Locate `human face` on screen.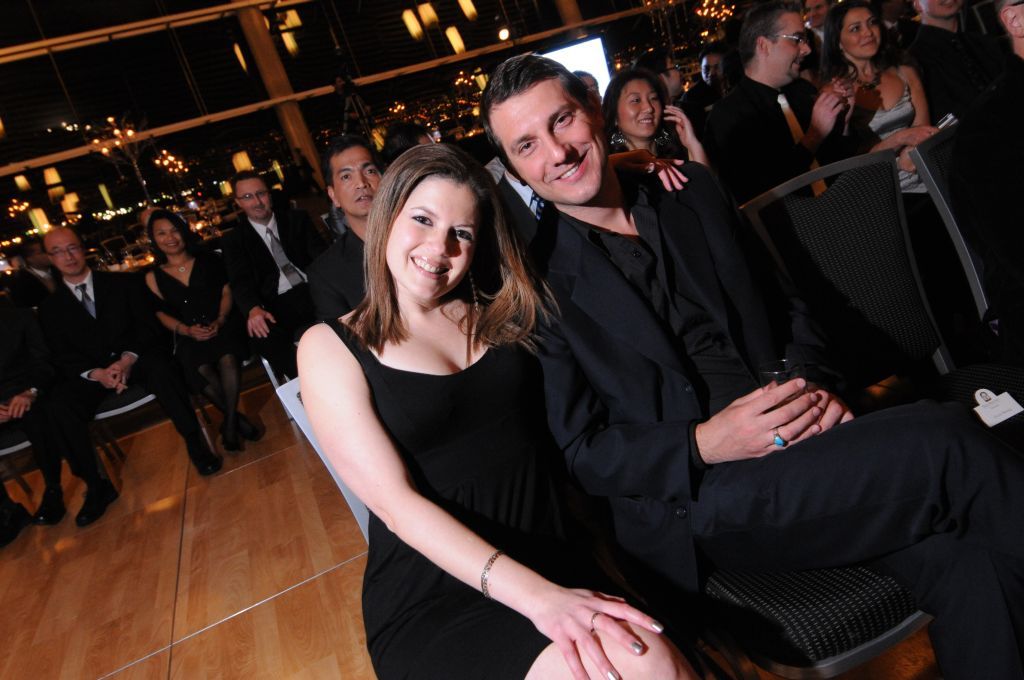
On screen at 239, 178, 267, 219.
